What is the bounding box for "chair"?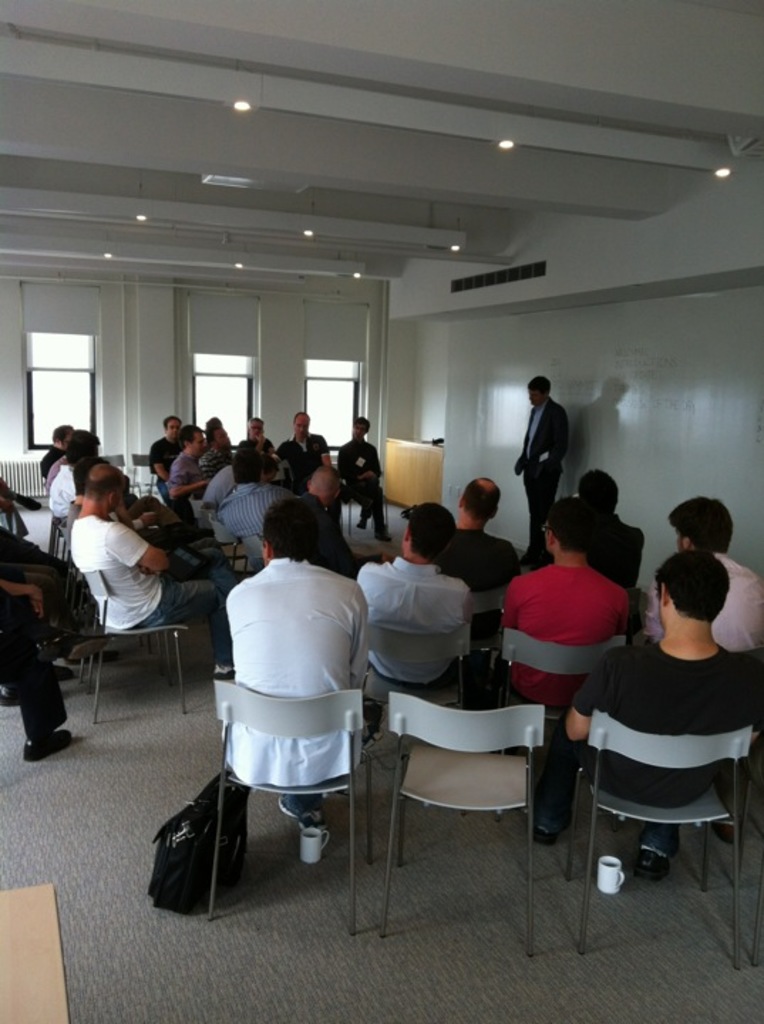
[left=191, top=496, right=209, bottom=535].
